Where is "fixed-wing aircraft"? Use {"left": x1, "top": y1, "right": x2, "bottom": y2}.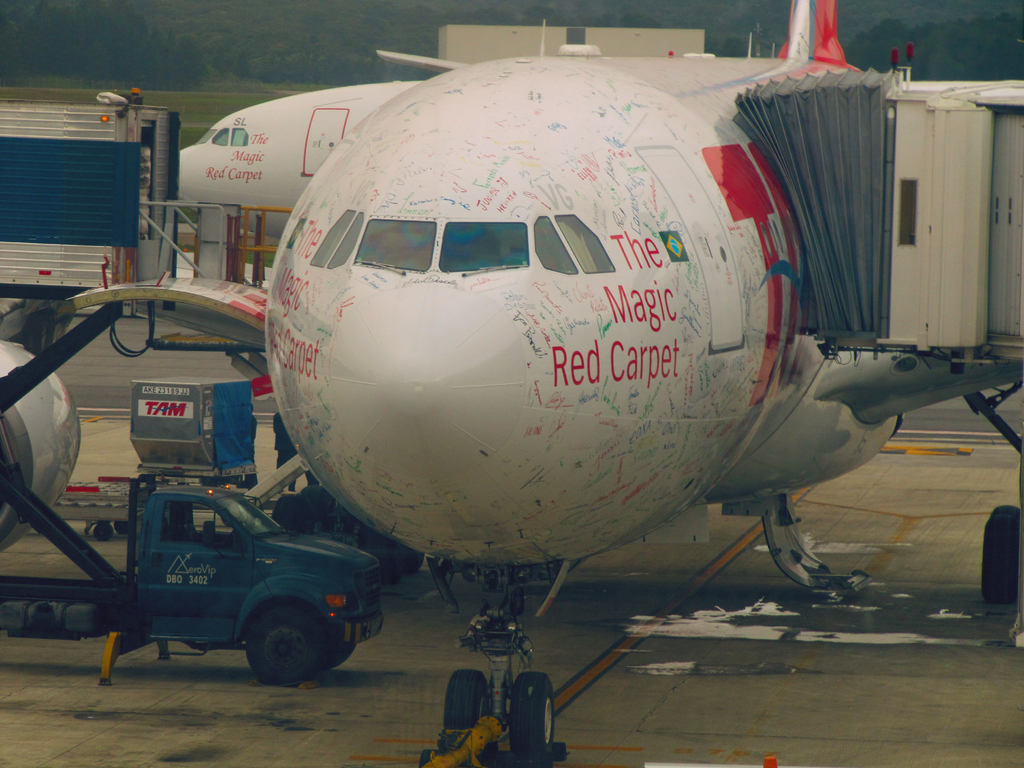
{"left": 0, "top": 3, "right": 1023, "bottom": 648}.
